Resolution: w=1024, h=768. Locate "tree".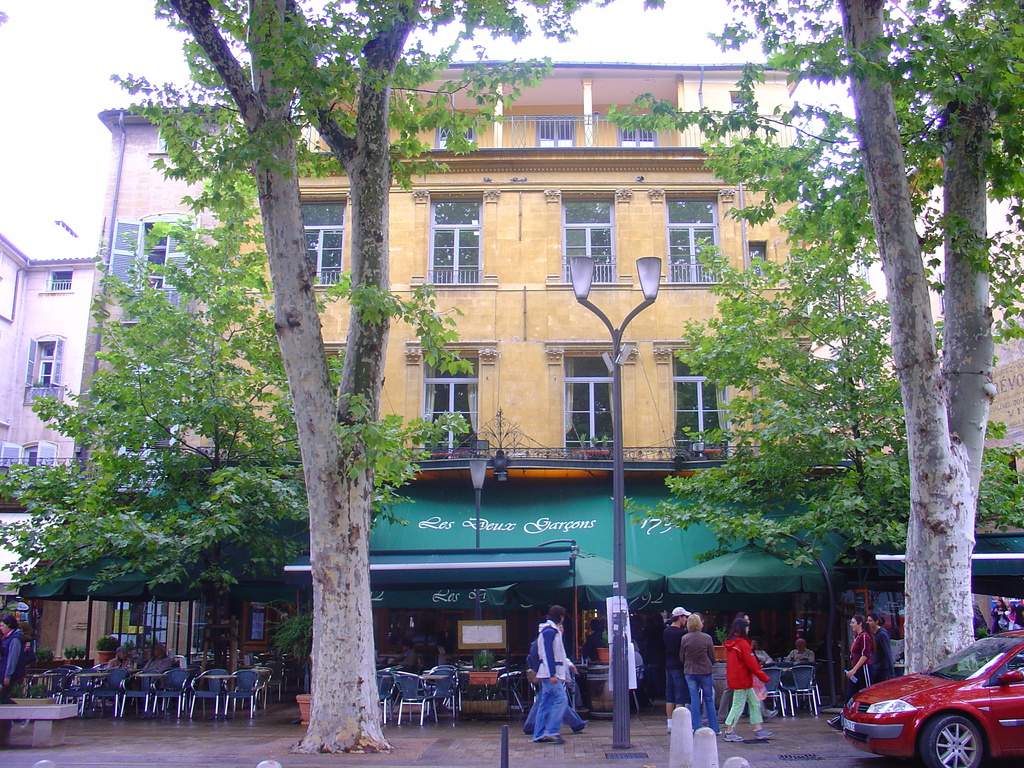
Rect(111, 0, 628, 762).
